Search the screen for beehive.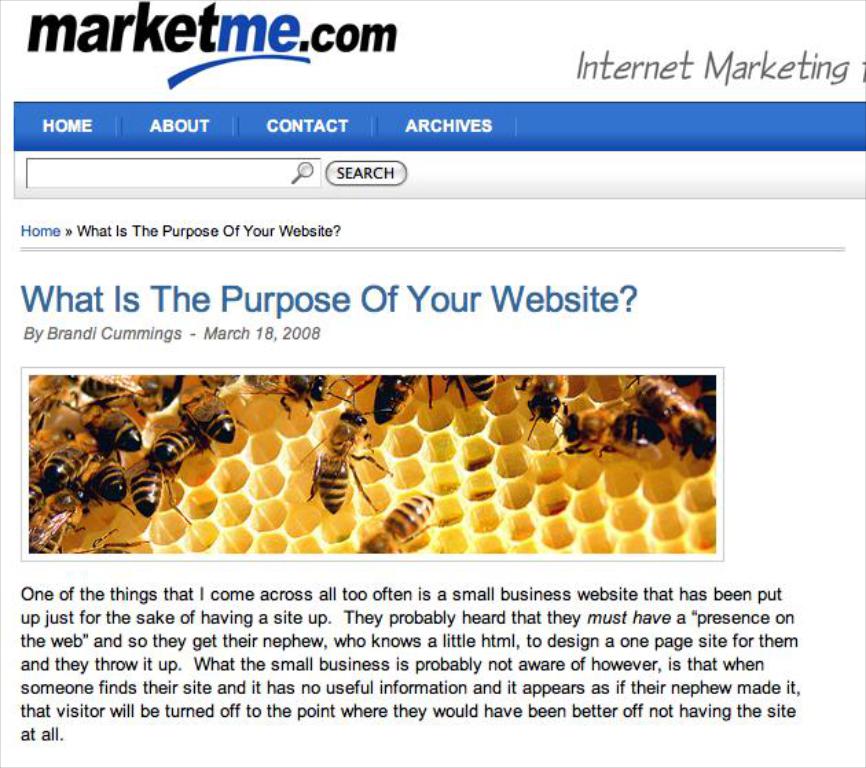
Found at (left=34, top=341, right=738, bottom=558).
